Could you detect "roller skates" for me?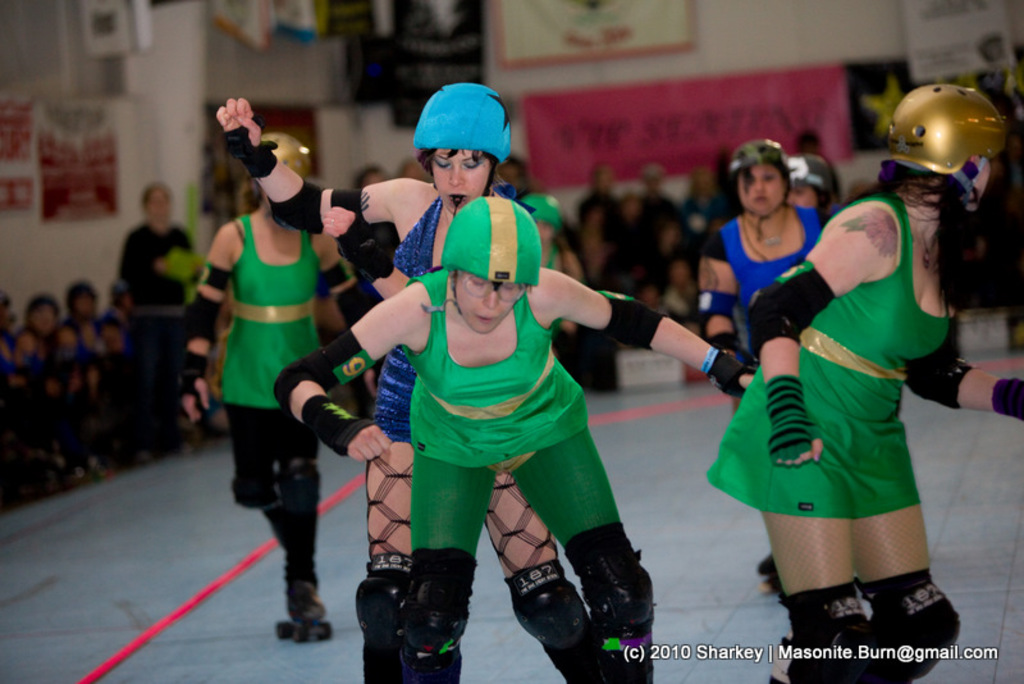
Detection result: <bbox>274, 574, 334, 644</bbox>.
